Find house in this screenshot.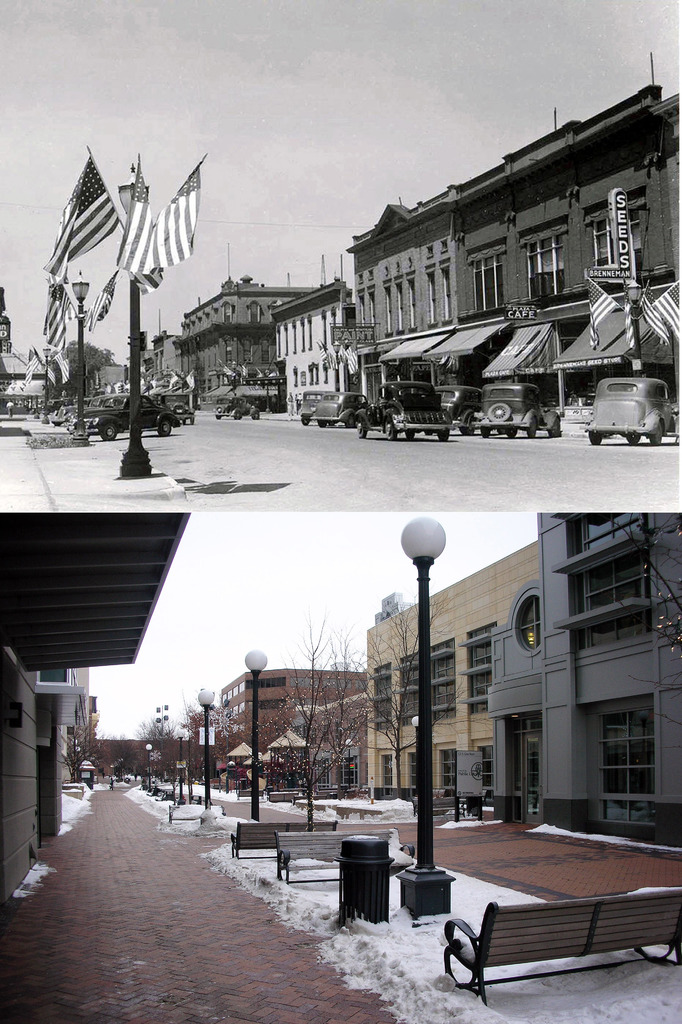
The bounding box for house is Rect(485, 493, 681, 829).
